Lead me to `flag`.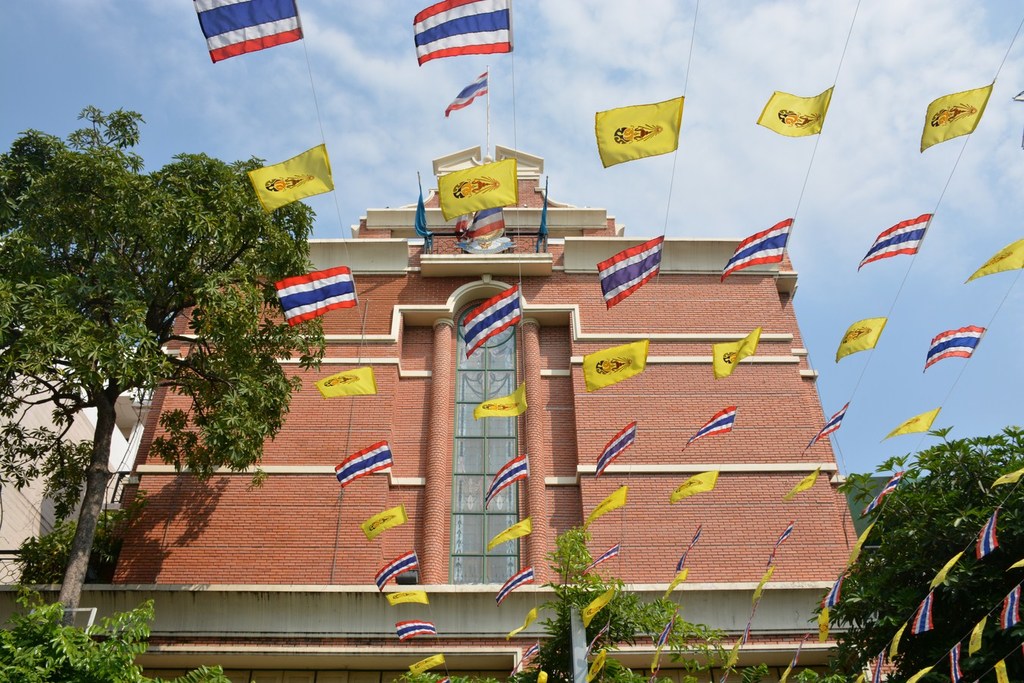
Lead to 771 524 794 562.
